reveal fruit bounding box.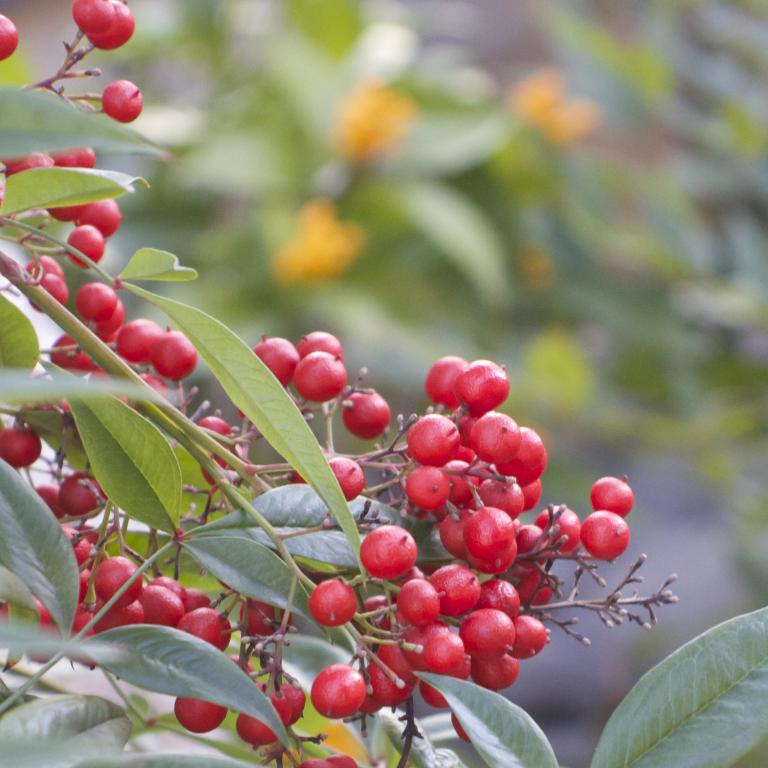
Revealed: (x1=298, y1=332, x2=344, y2=363).
